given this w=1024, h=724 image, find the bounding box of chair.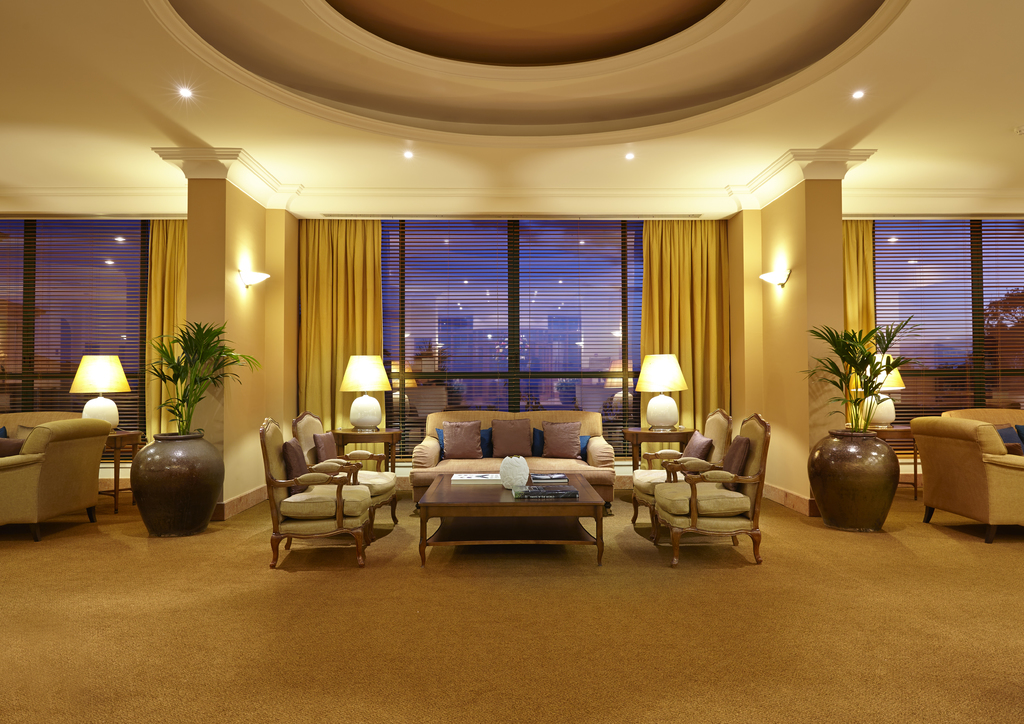
Rect(909, 415, 1023, 543).
